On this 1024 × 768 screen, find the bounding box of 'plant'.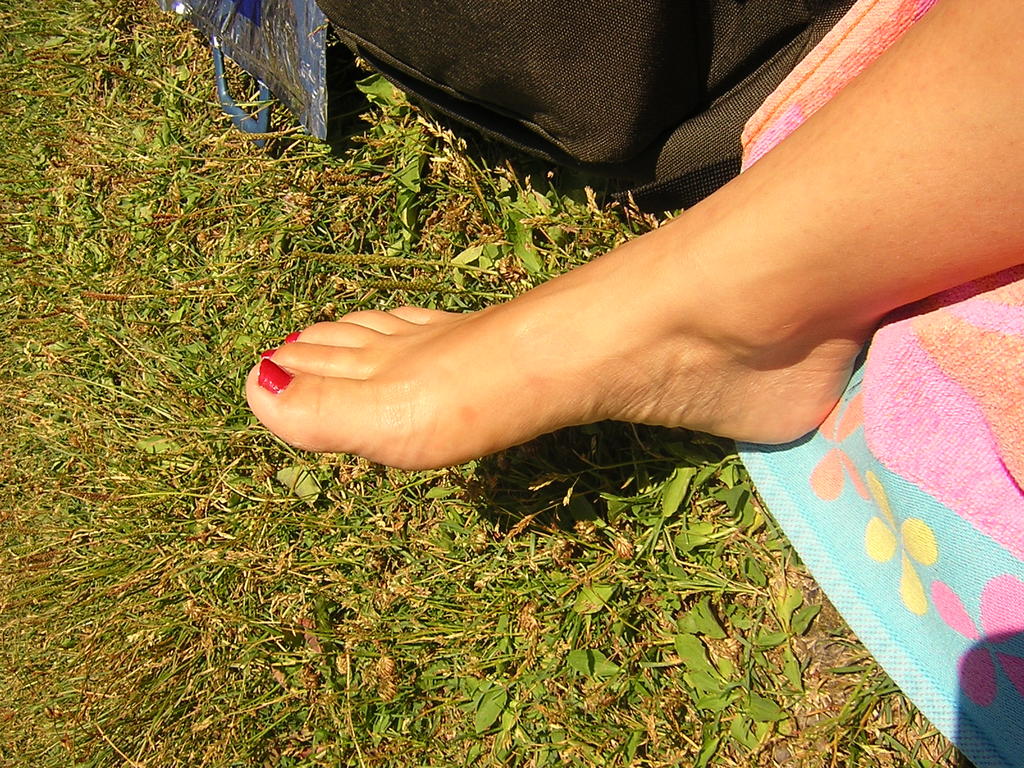
Bounding box: {"x1": 80, "y1": 489, "x2": 918, "y2": 712}.
